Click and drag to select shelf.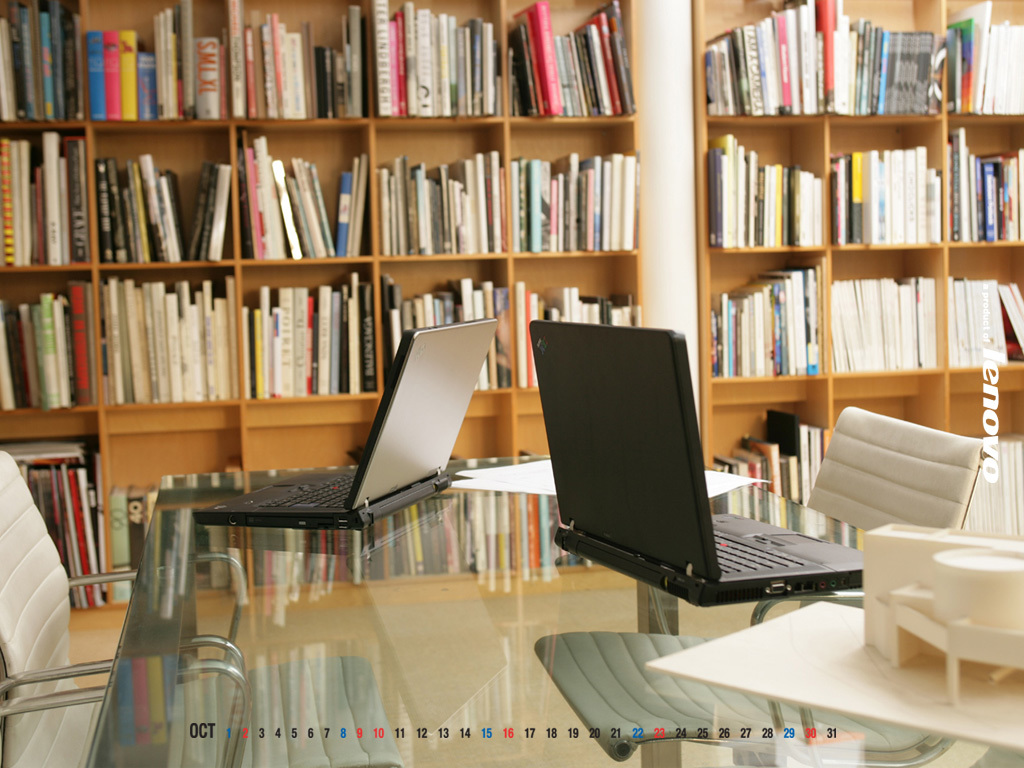
Selection: rect(0, 272, 106, 413).
